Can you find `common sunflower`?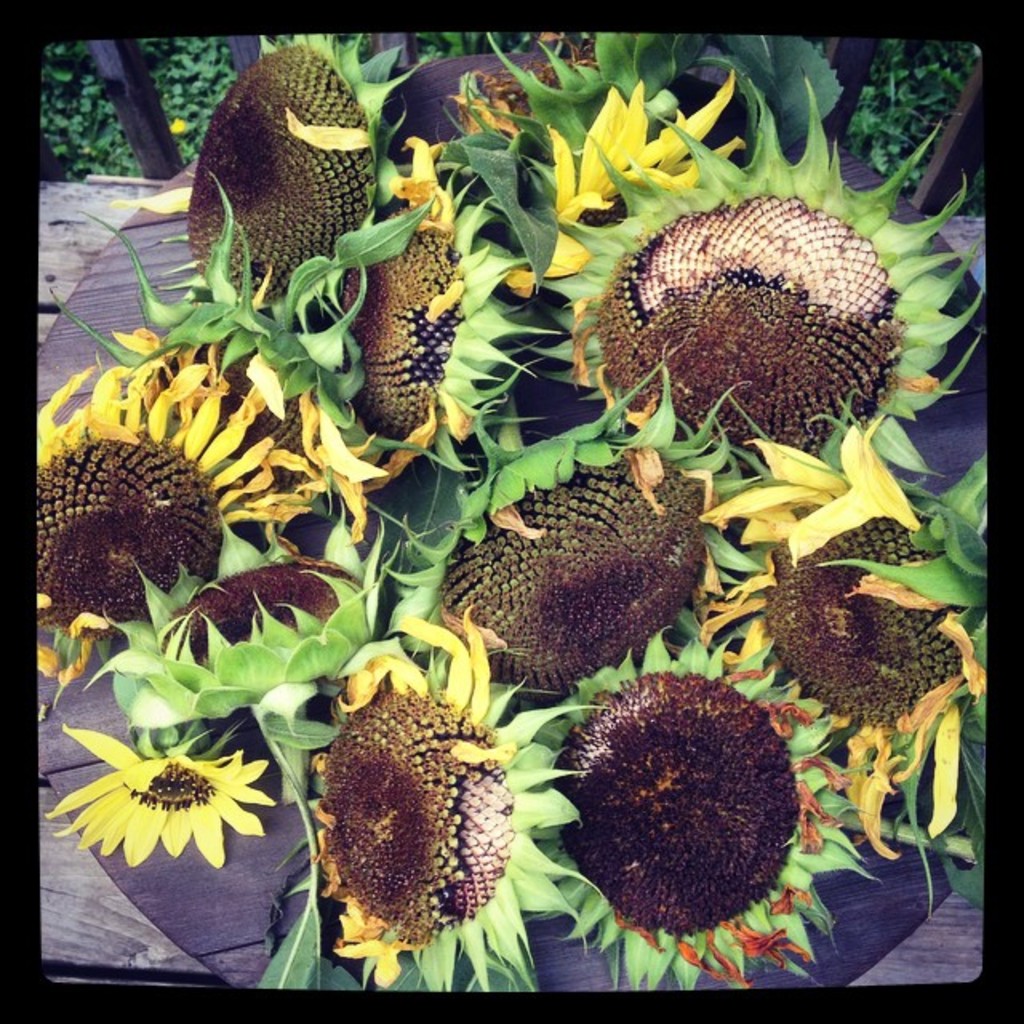
Yes, bounding box: locate(549, 616, 805, 1022).
